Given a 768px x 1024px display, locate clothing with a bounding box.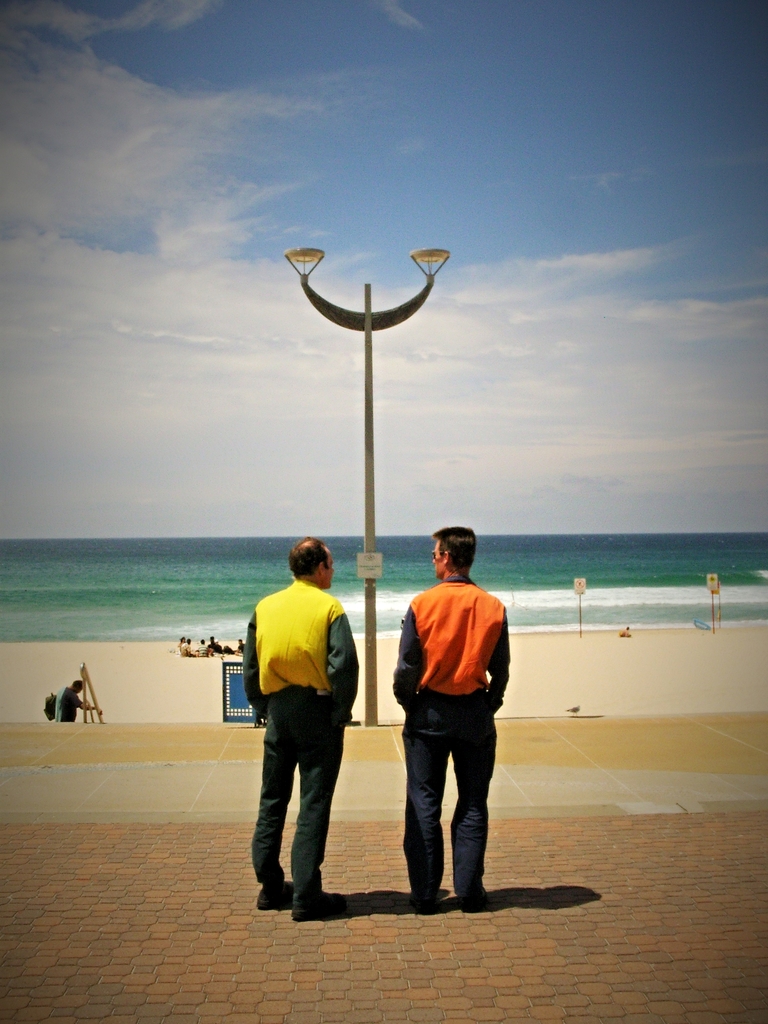
Located: {"left": 240, "top": 536, "right": 362, "bottom": 884}.
